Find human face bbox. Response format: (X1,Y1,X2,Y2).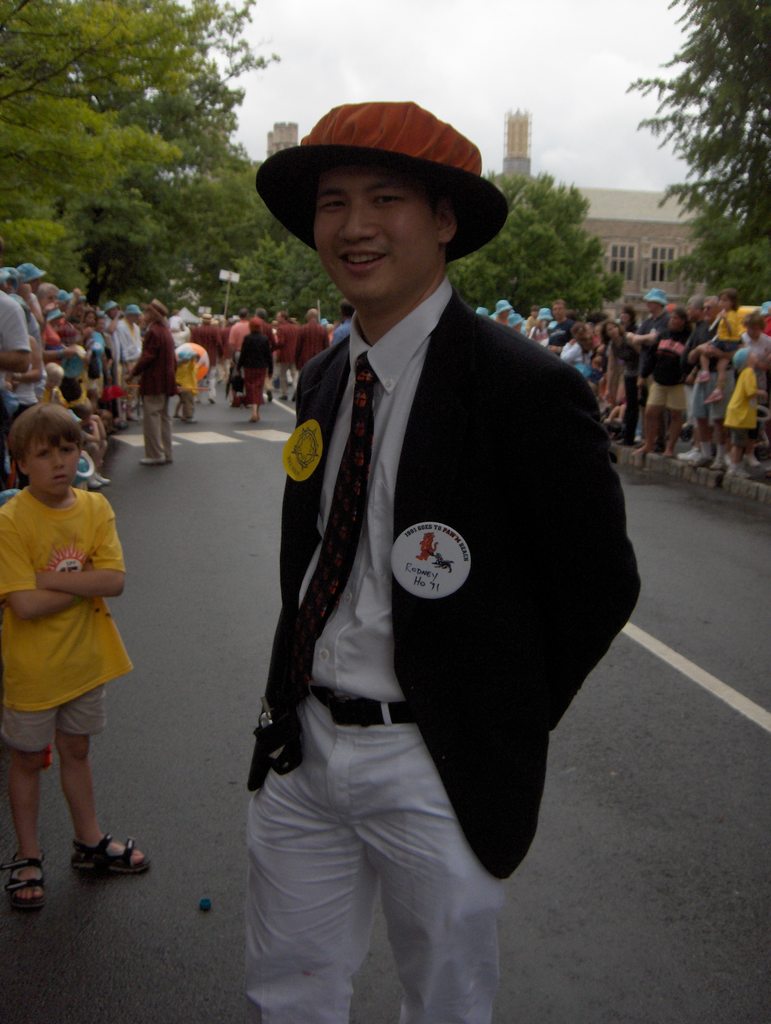
(24,429,84,497).
